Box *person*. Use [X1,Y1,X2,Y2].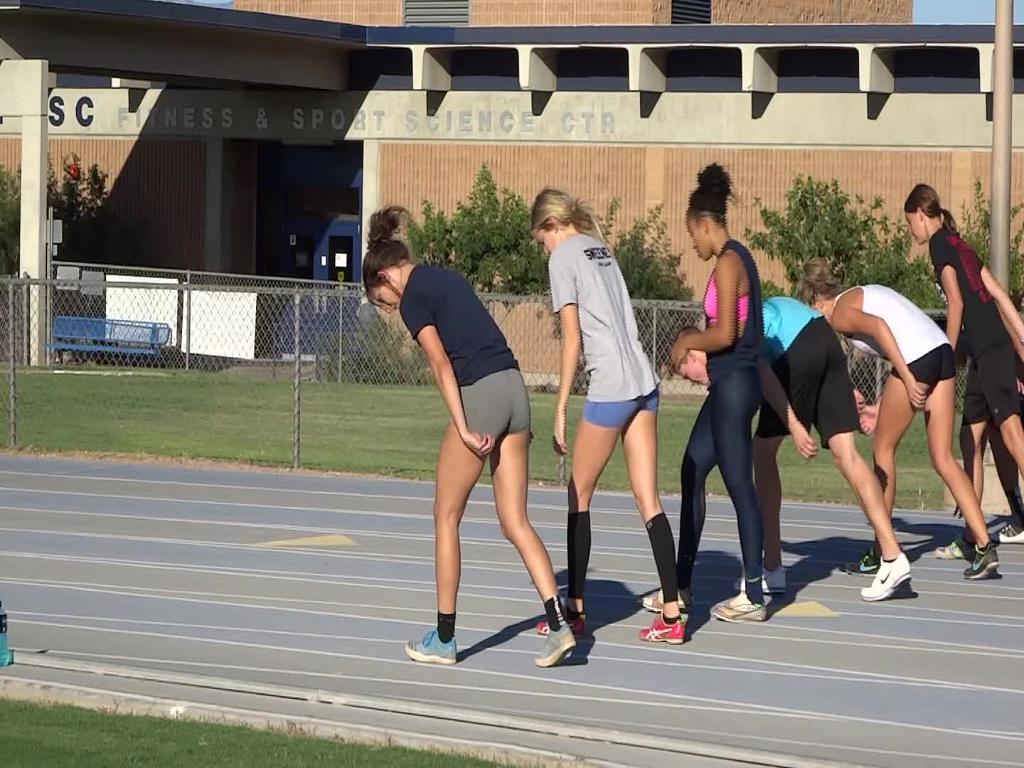
[673,294,912,604].
